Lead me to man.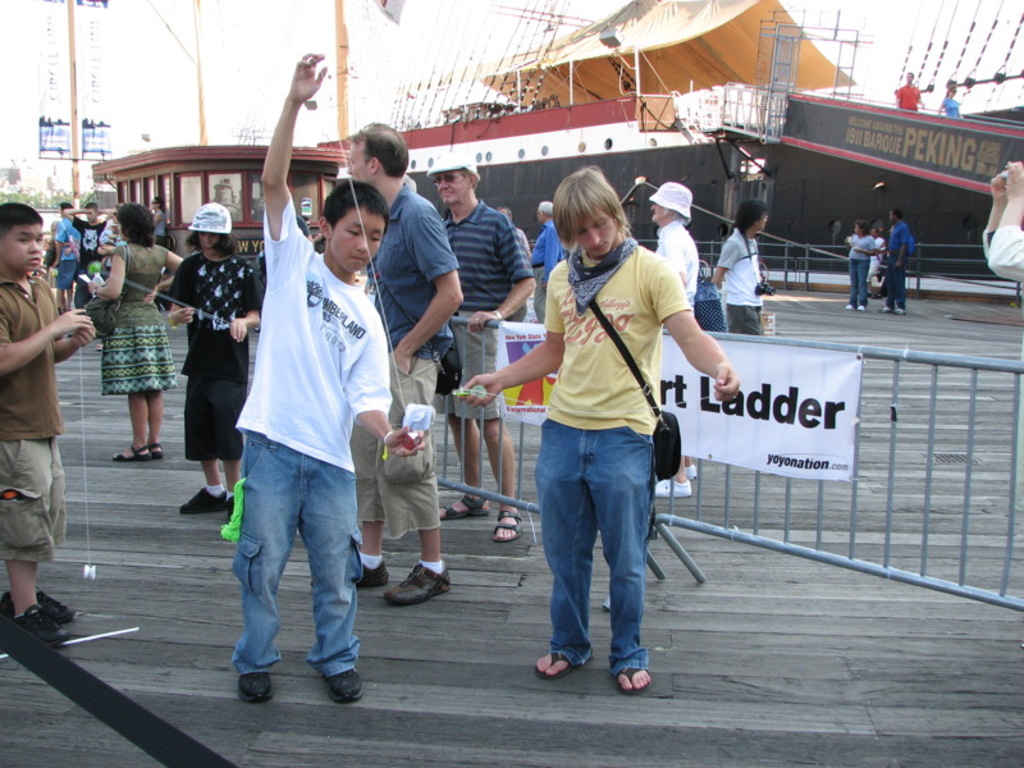
Lead to [left=433, top=150, right=548, bottom=547].
